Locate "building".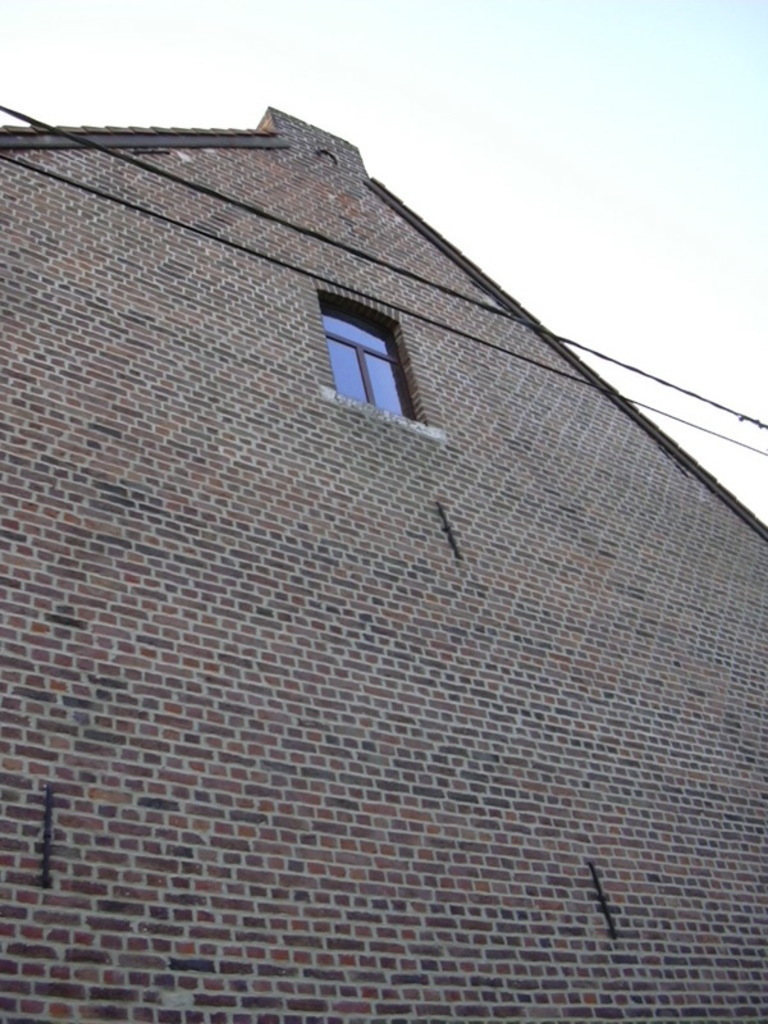
Bounding box: [12,92,755,993].
